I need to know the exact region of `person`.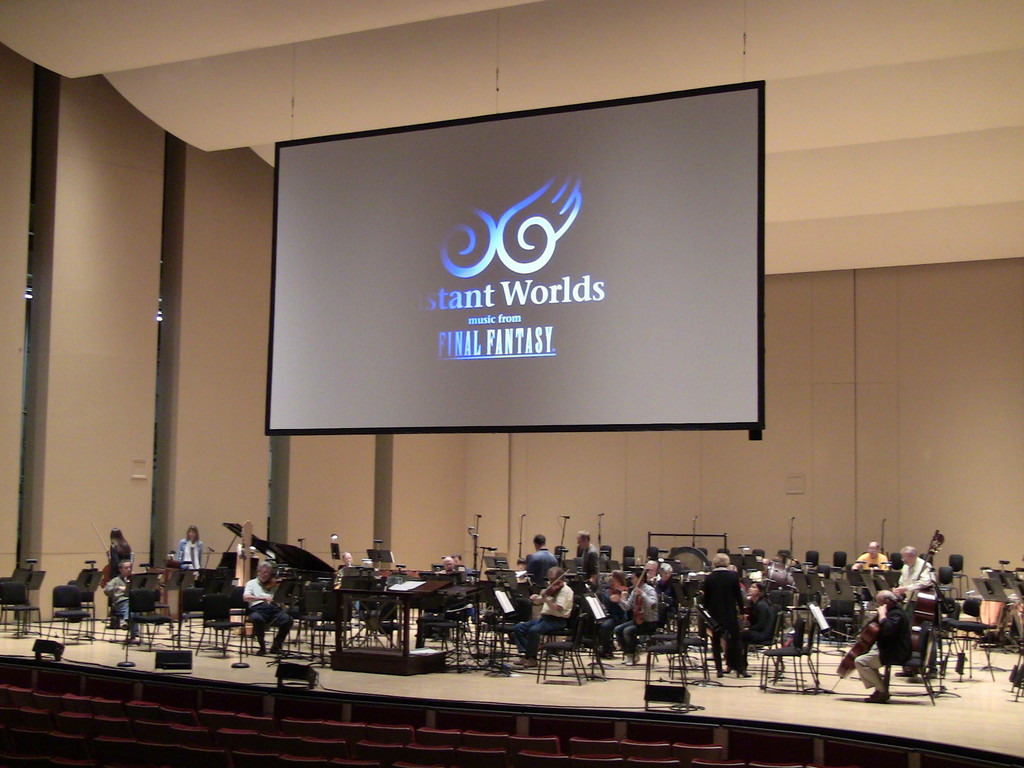
Region: {"x1": 109, "y1": 534, "x2": 132, "y2": 582}.
